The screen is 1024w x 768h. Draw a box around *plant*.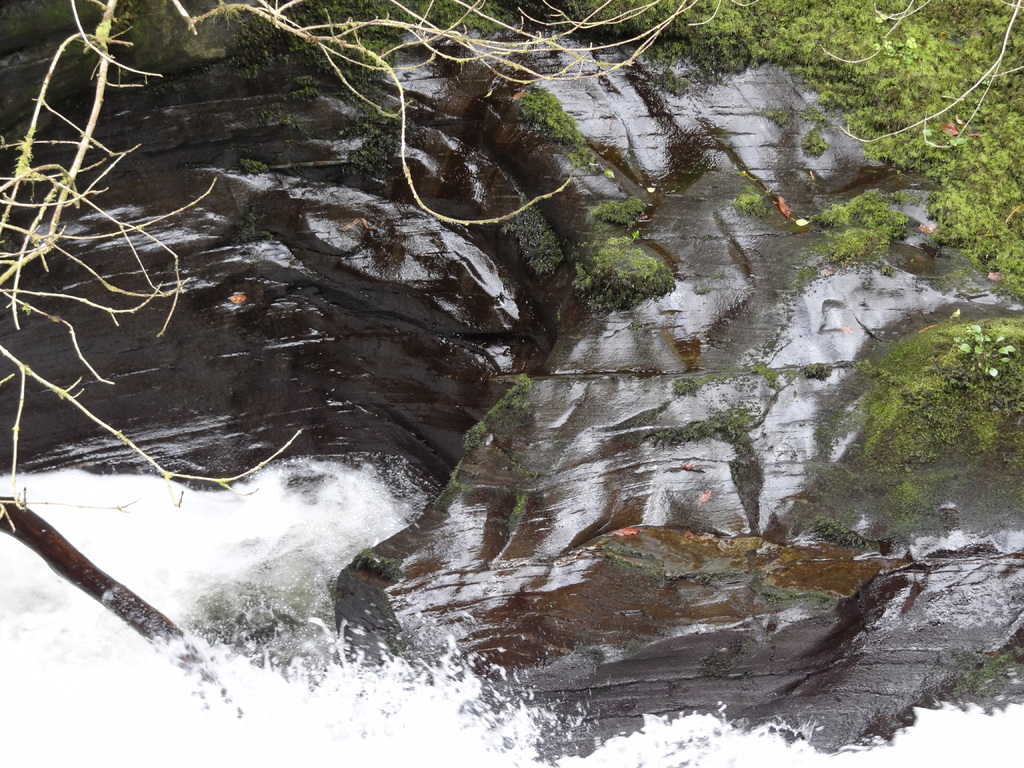
box=[733, 185, 769, 220].
